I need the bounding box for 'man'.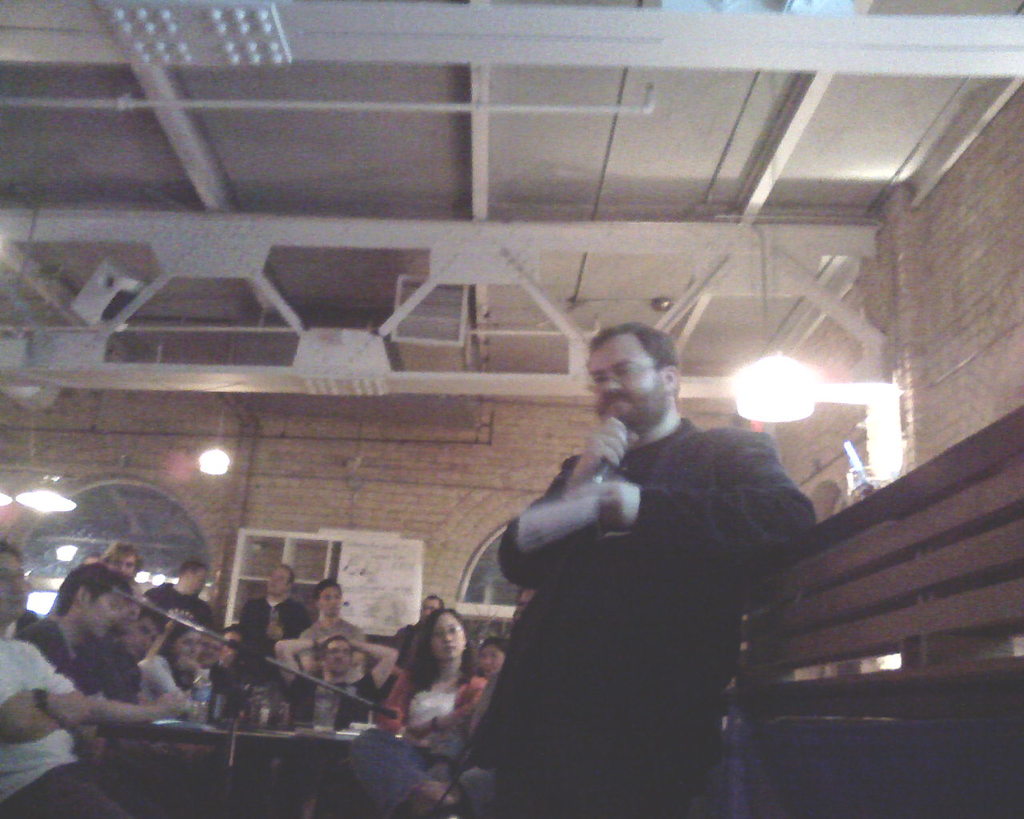
Here it is: Rect(307, 577, 360, 647).
